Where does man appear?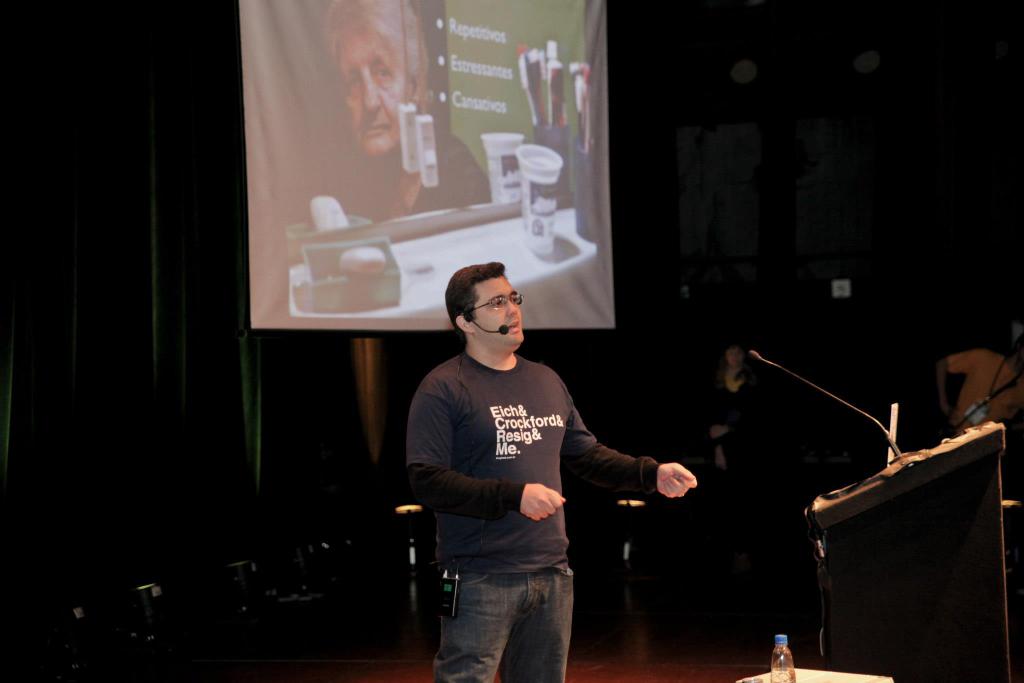
Appears at x1=389 y1=252 x2=641 y2=664.
